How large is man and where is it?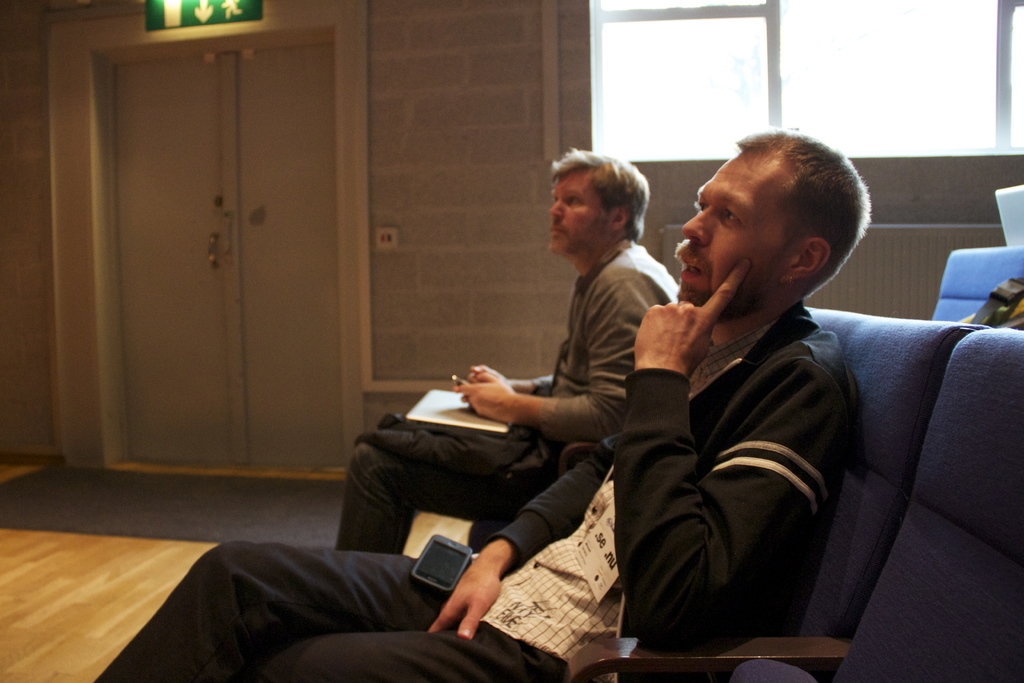
Bounding box: rect(87, 126, 897, 682).
